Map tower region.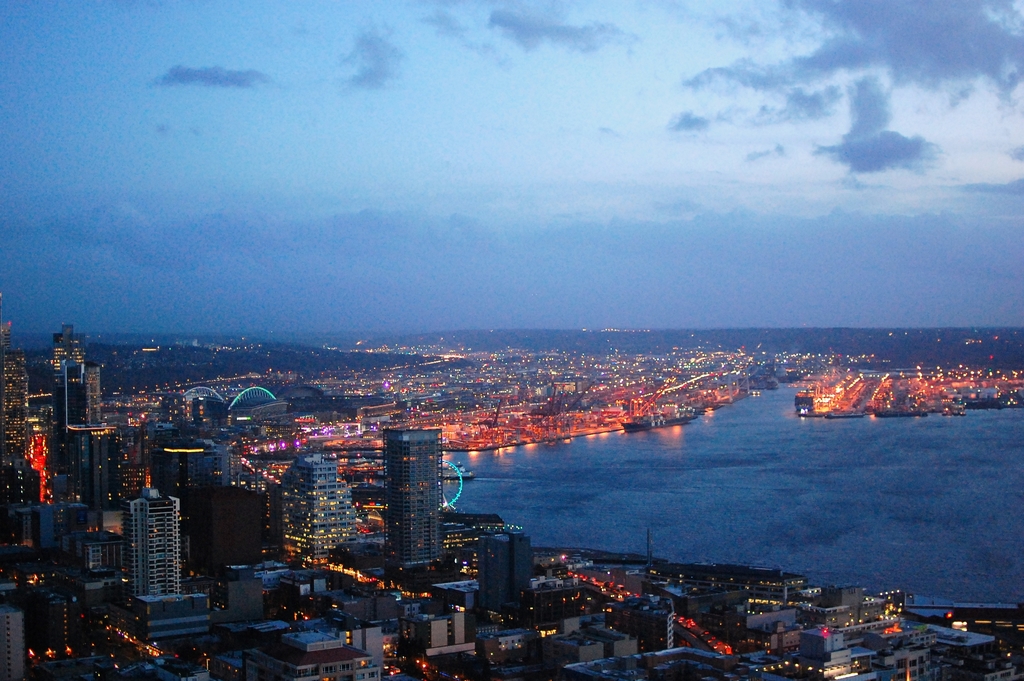
Mapped to left=50, top=325, right=83, bottom=371.
